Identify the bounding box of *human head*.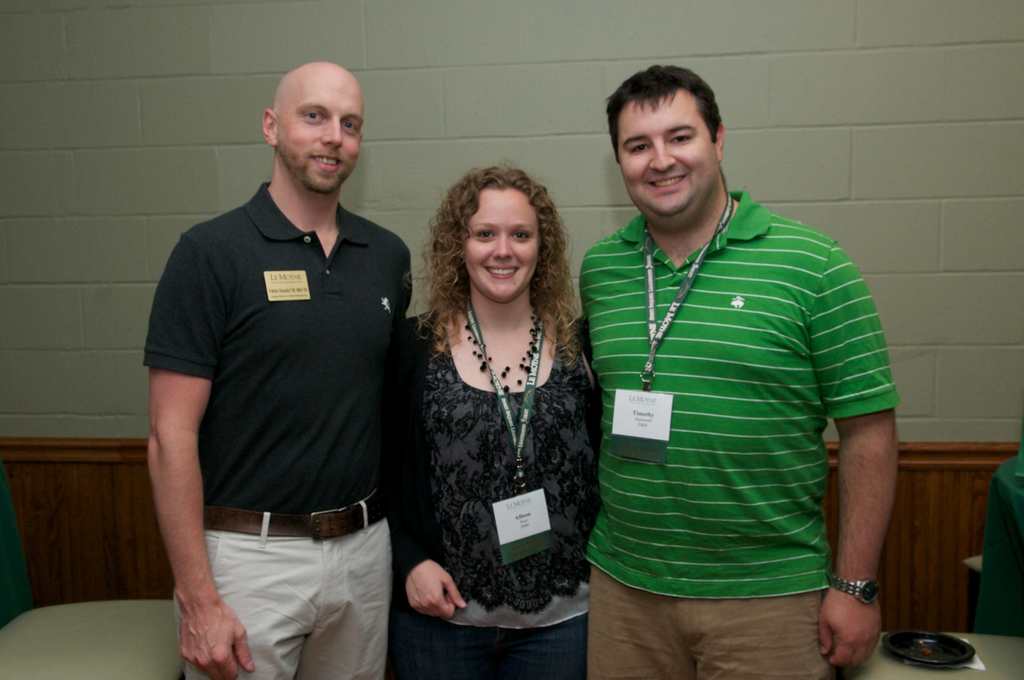
{"left": 258, "top": 60, "right": 369, "bottom": 198}.
